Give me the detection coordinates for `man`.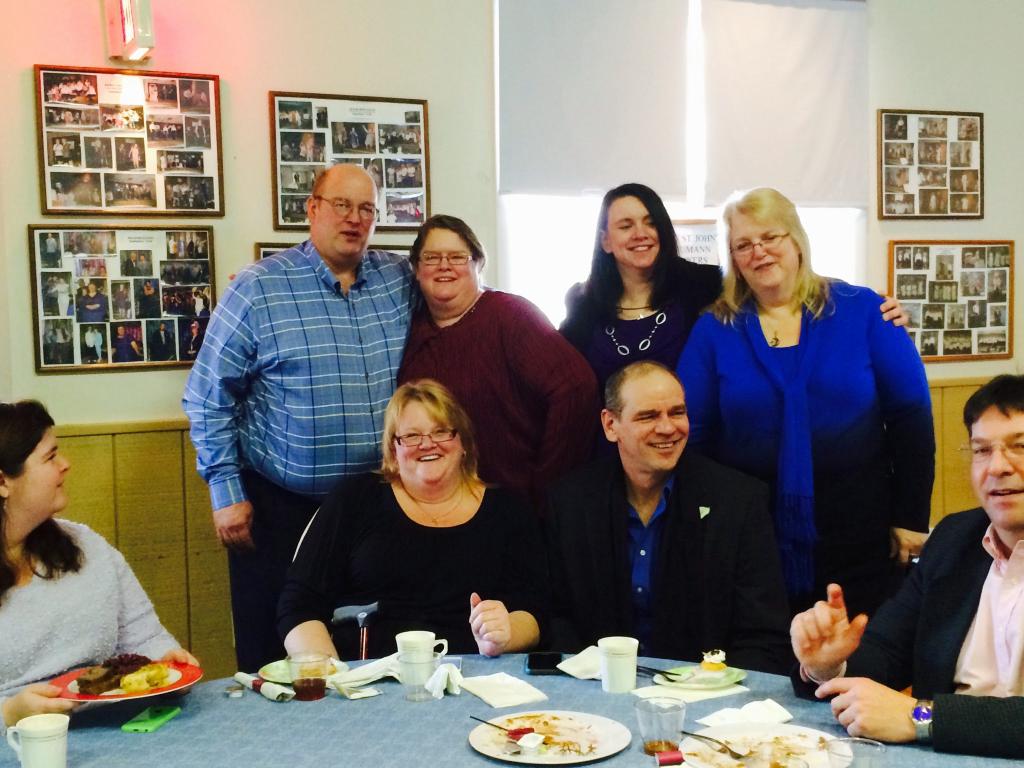
(x1=567, y1=359, x2=797, y2=671).
